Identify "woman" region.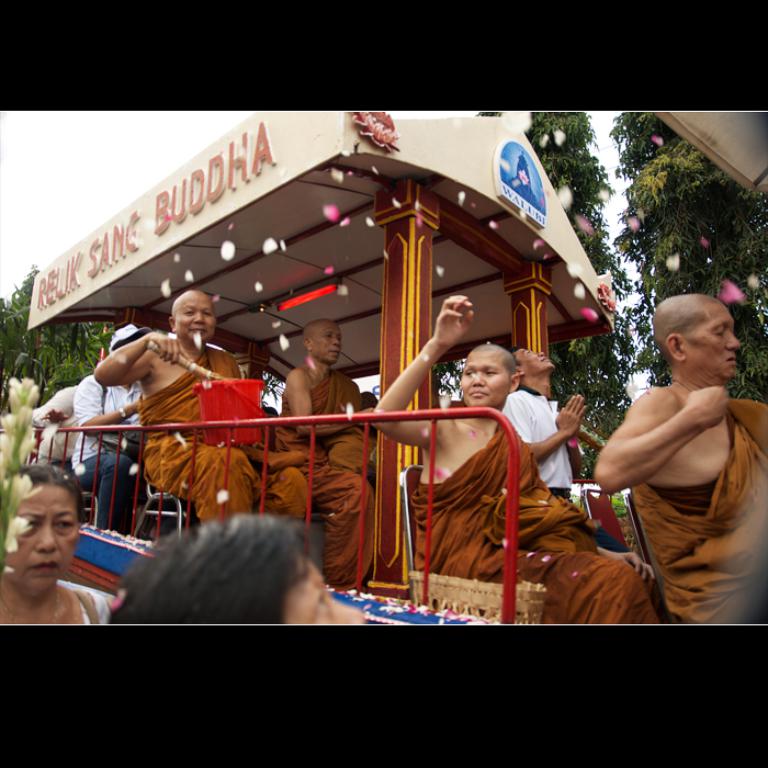
Region: Rect(99, 512, 370, 624).
